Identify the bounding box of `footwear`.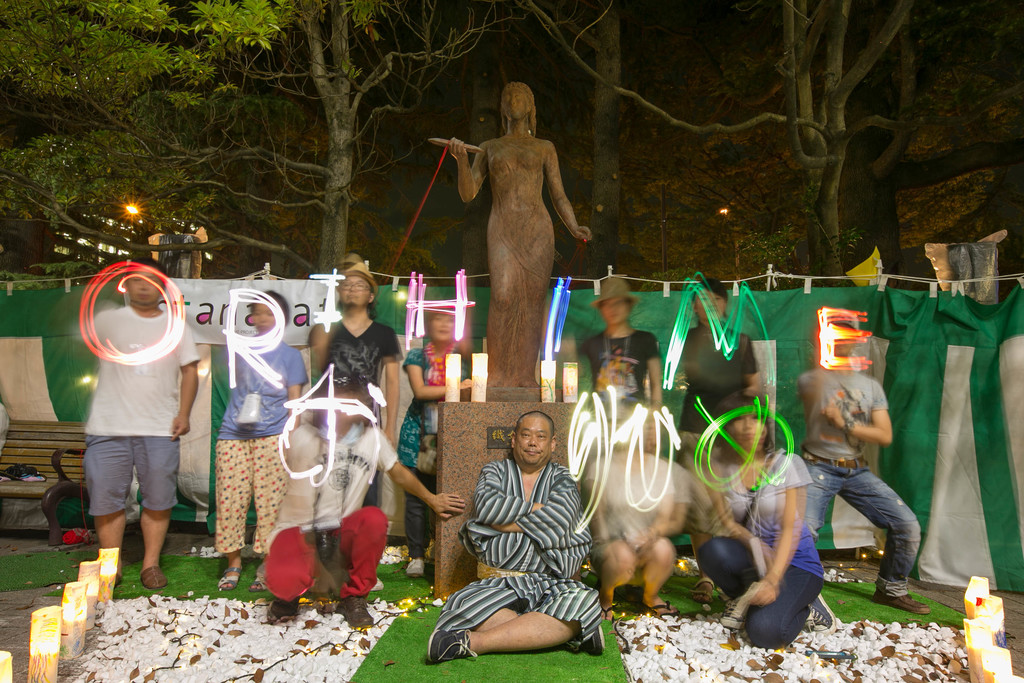
pyautogui.locateOnScreen(218, 564, 239, 588).
